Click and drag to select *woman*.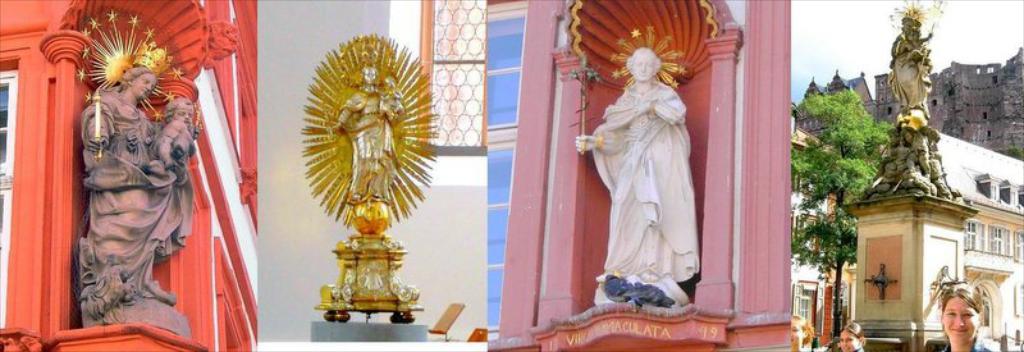
Selection: x1=575 y1=24 x2=700 y2=283.
